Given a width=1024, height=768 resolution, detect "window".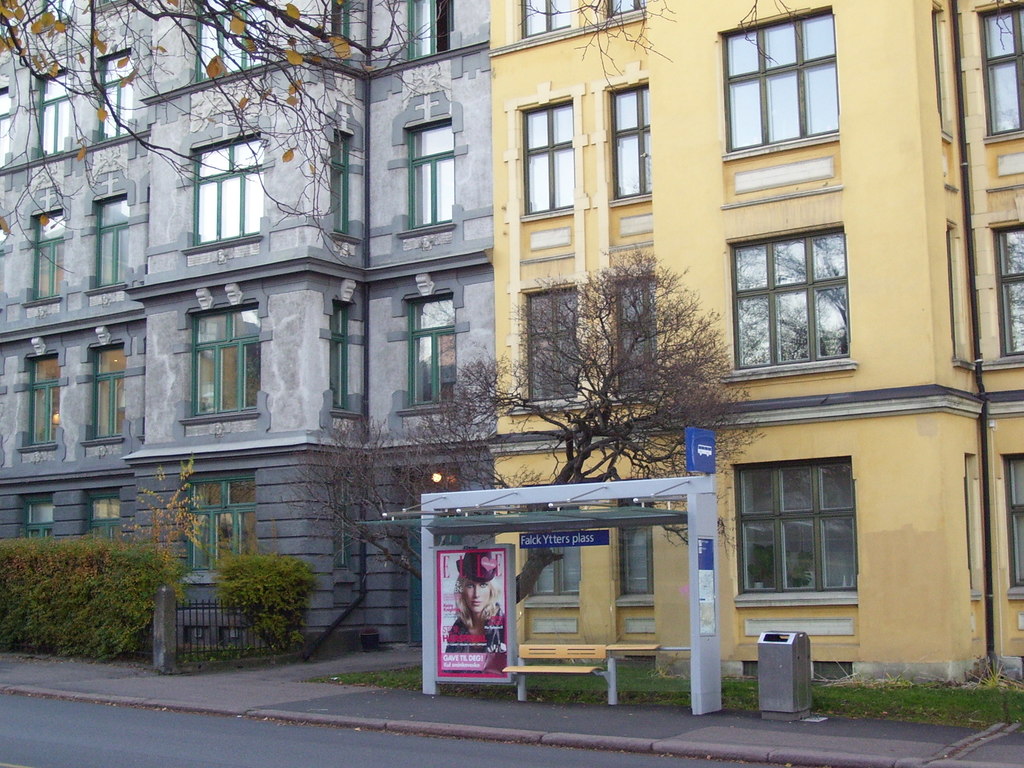
locate(188, 130, 264, 249).
